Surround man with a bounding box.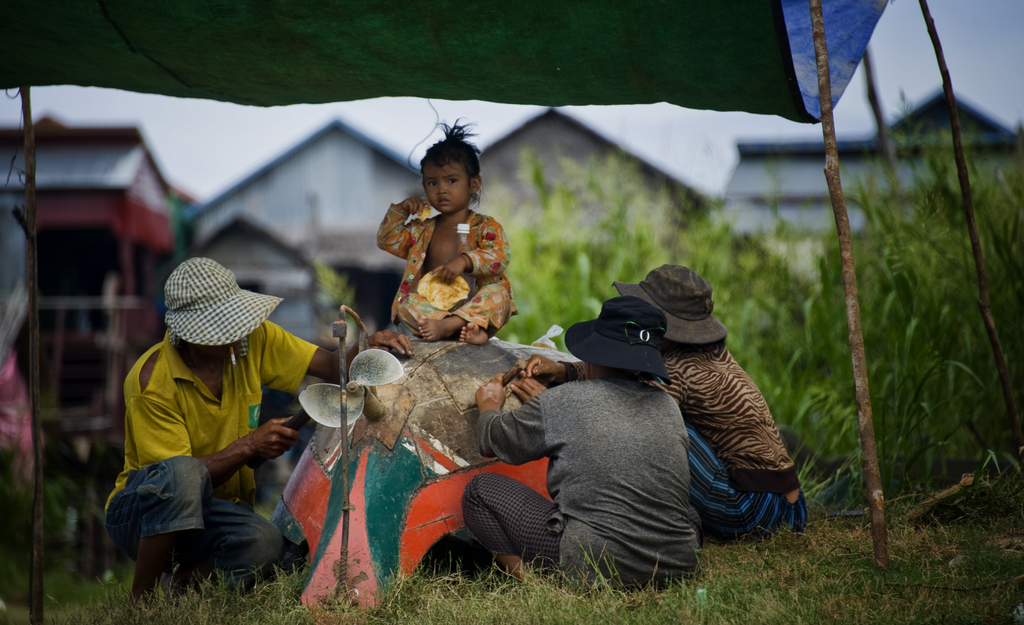
(left=106, top=260, right=326, bottom=601).
